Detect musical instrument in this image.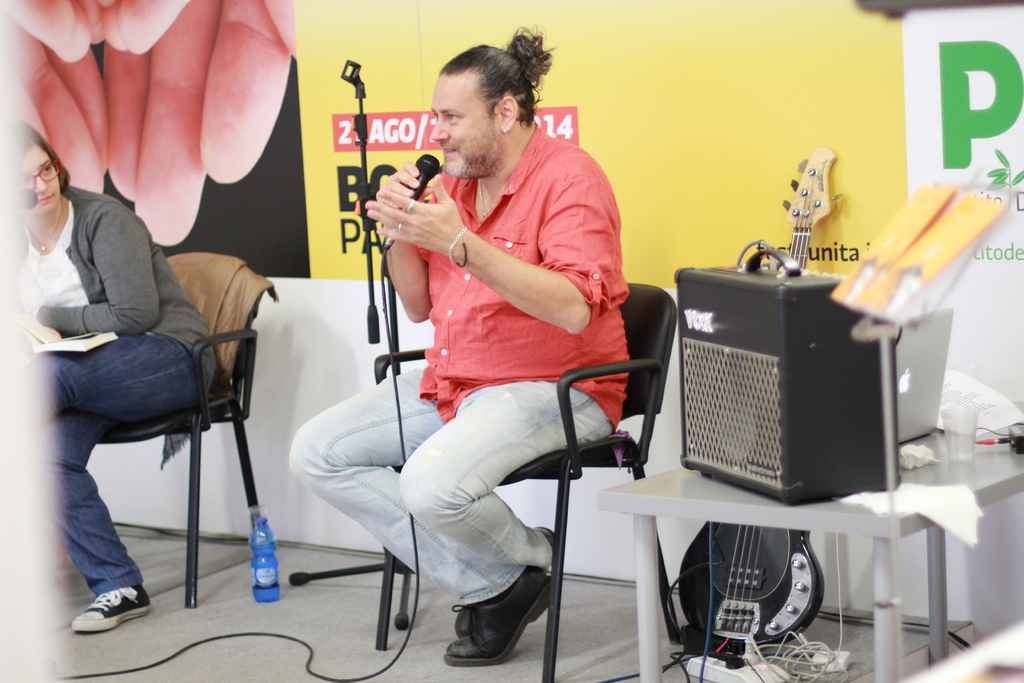
Detection: [x1=672, y1=140, x2=828, y2=646].
